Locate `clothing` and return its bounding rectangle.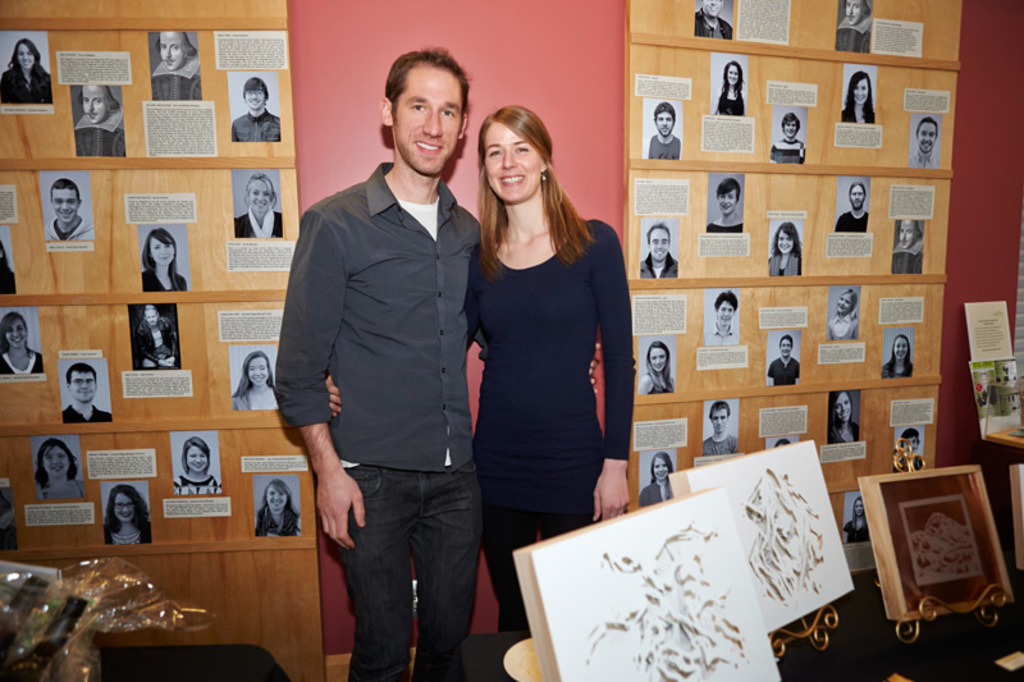
box(723, 90, 748, 111).
